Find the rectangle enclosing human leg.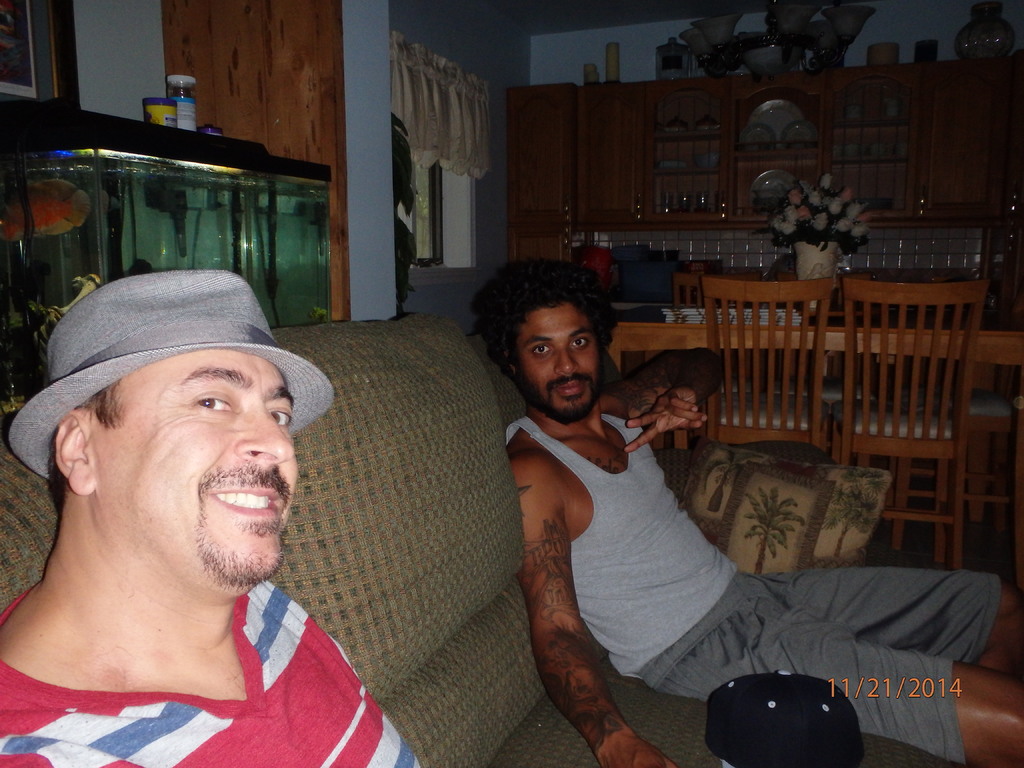
<bbox>645, 650, 1023, 758</bbox>.
